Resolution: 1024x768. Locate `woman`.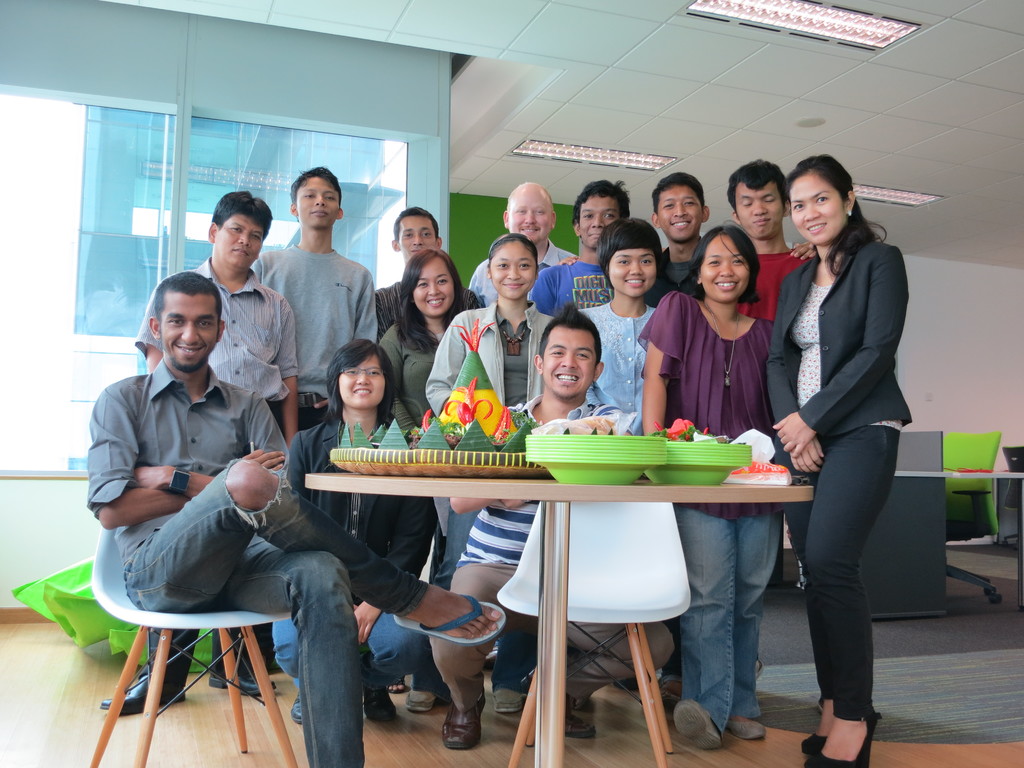
select_region(270, 343, 438, 716).
